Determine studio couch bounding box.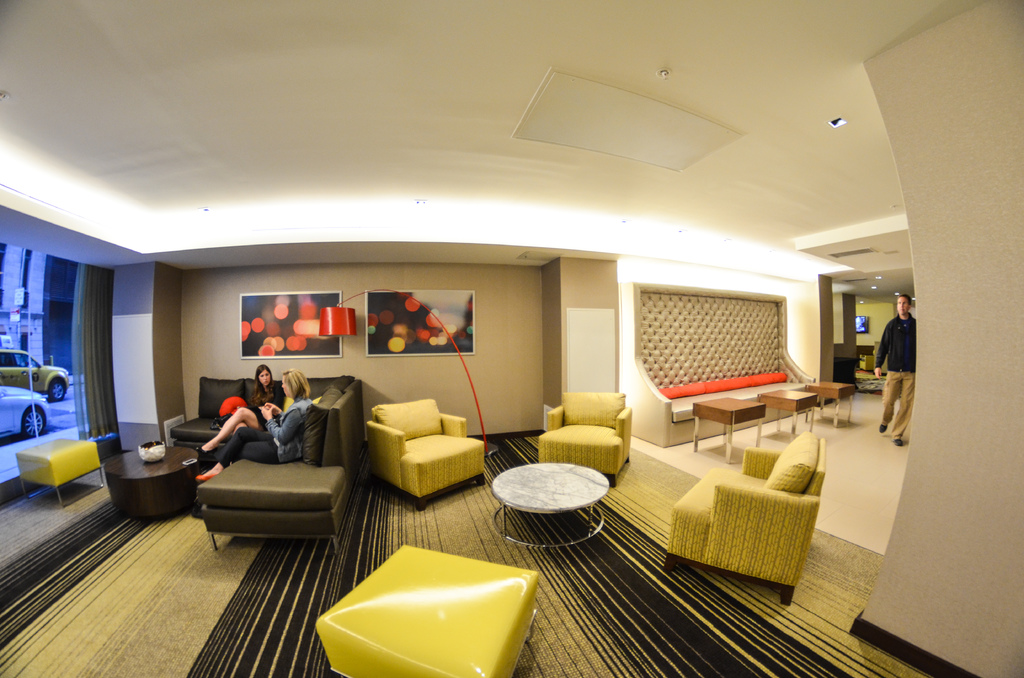
Determined: select_region(167, 381, 366, 555).
